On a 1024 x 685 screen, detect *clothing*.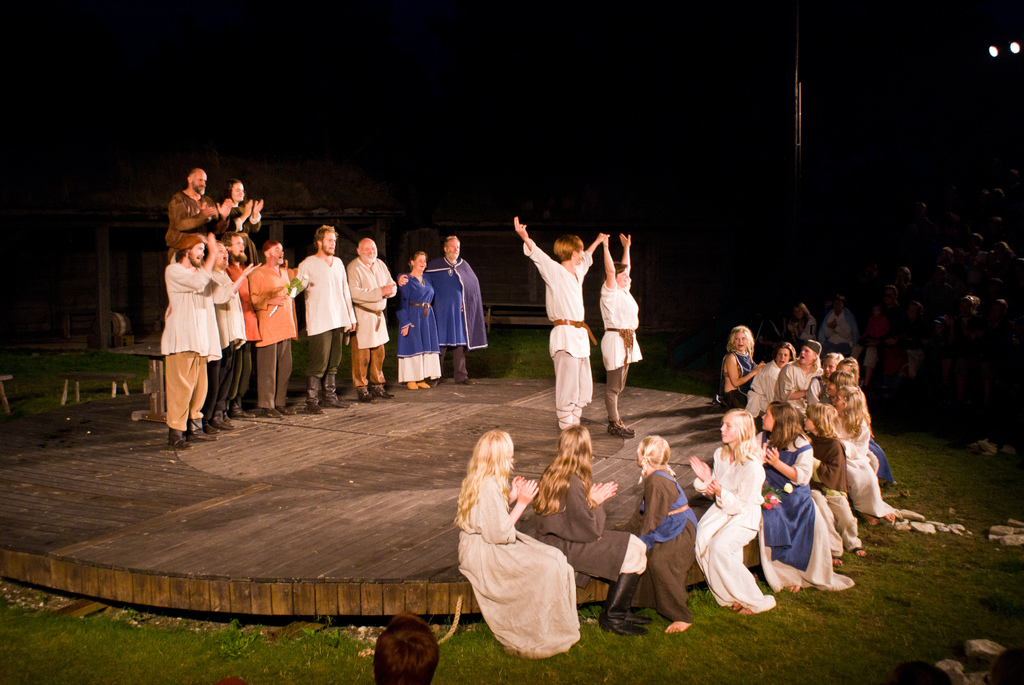
bbox=(824, 308, 858, 342).
